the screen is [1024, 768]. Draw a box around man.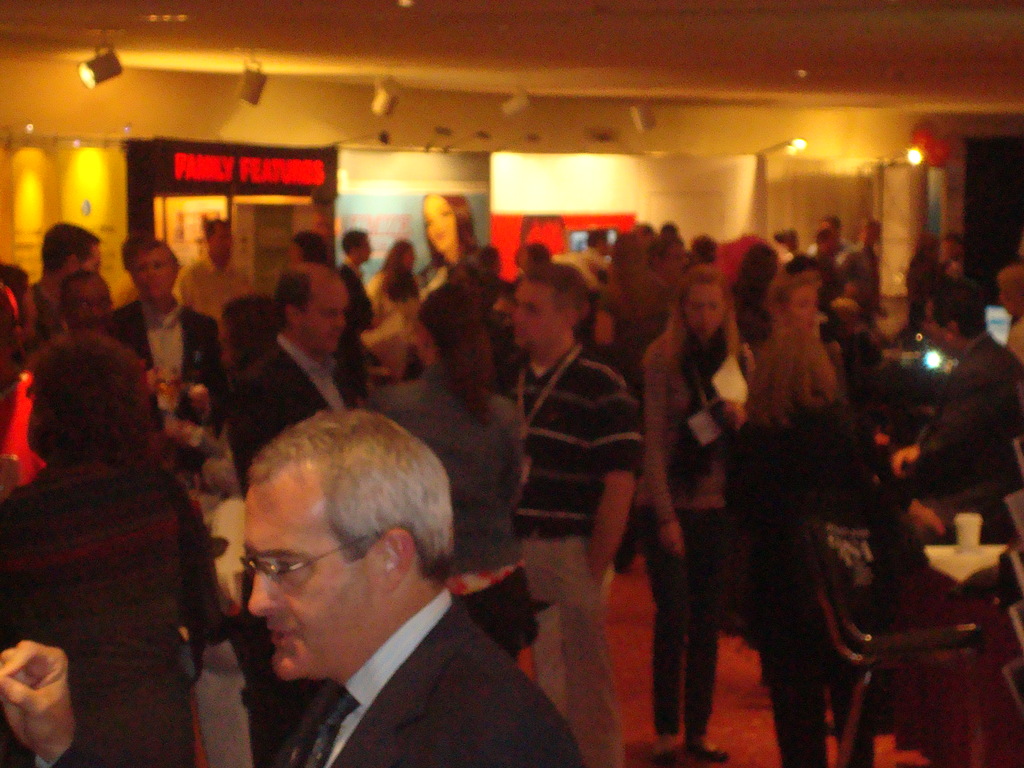
box=[785, 224, 848, 387].
